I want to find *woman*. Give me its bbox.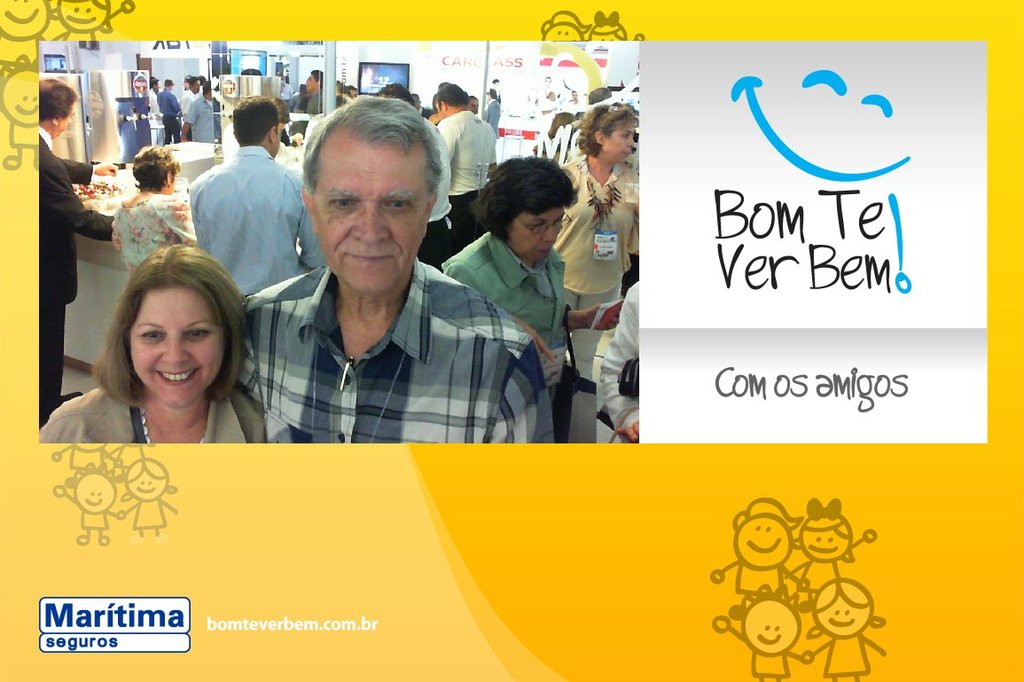
[x1=113, y1=146, x2=199, y2=278].
